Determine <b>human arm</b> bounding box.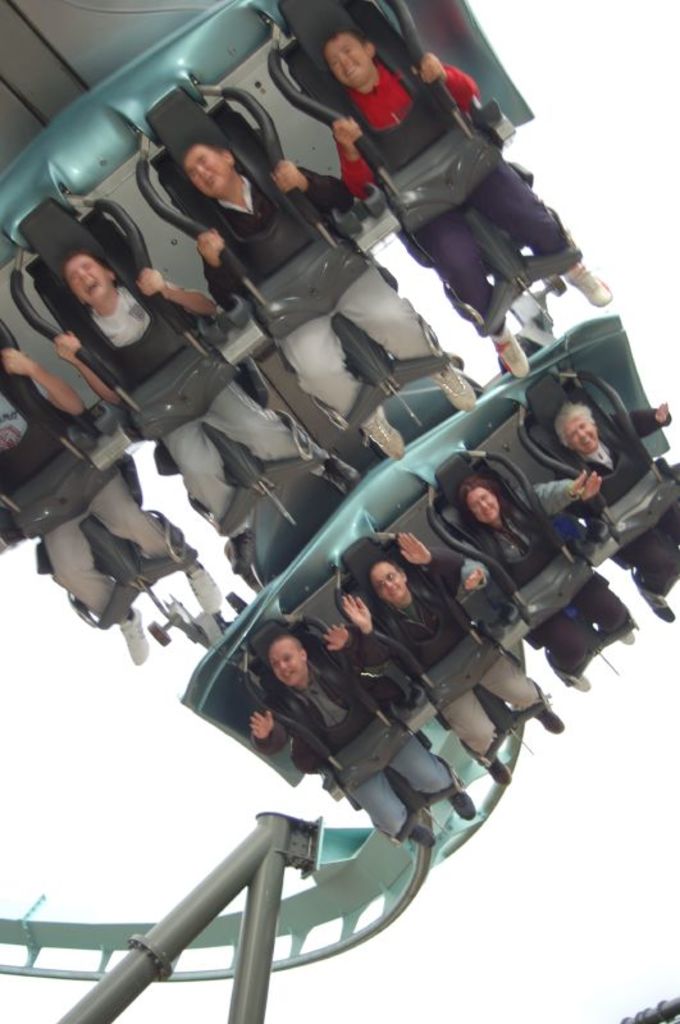
Determined: bbox(514, 460, 601, 522).
